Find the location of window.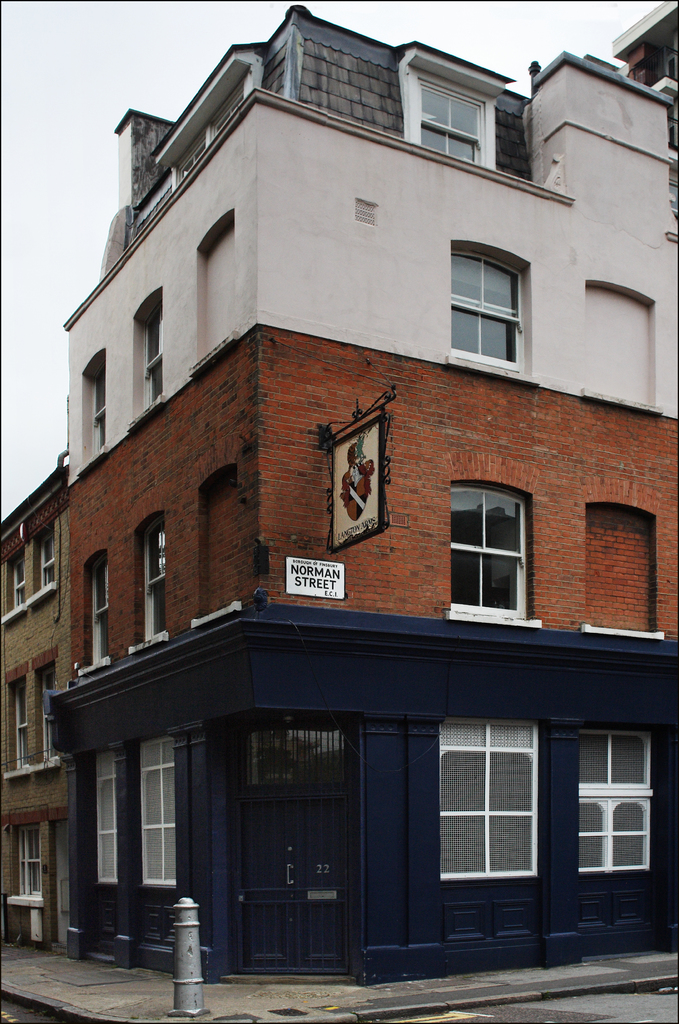
Location: BBox(36, 521, 65, 605).
